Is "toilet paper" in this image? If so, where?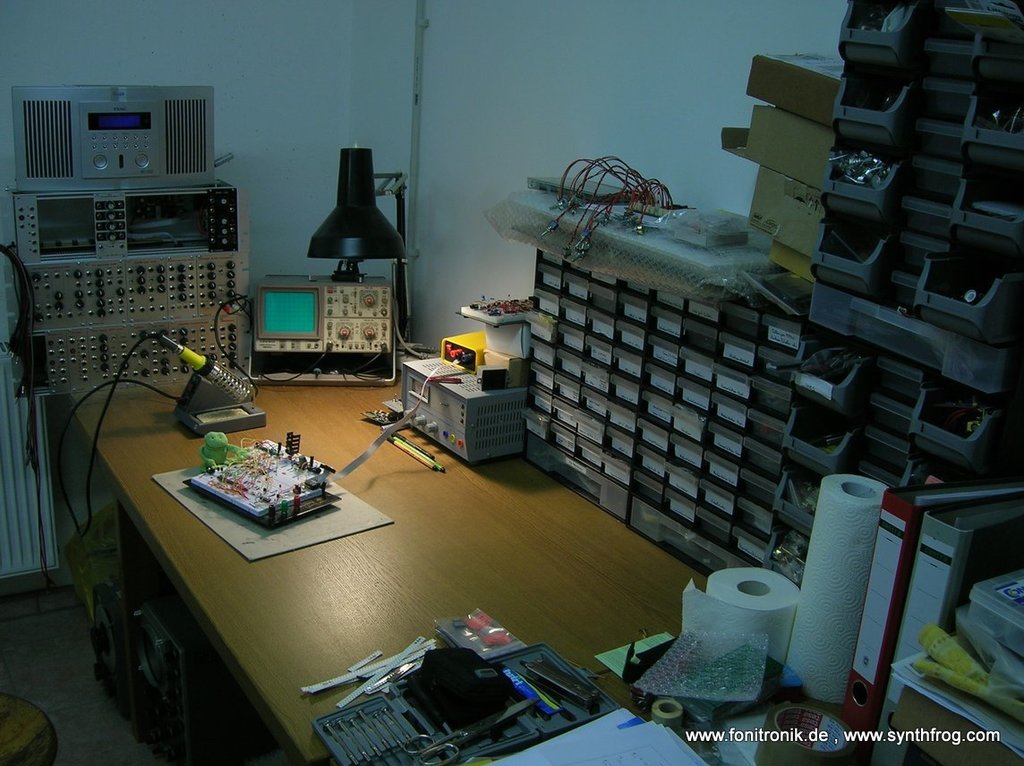
Yes, at select_region(702, 564, 804, 660).
